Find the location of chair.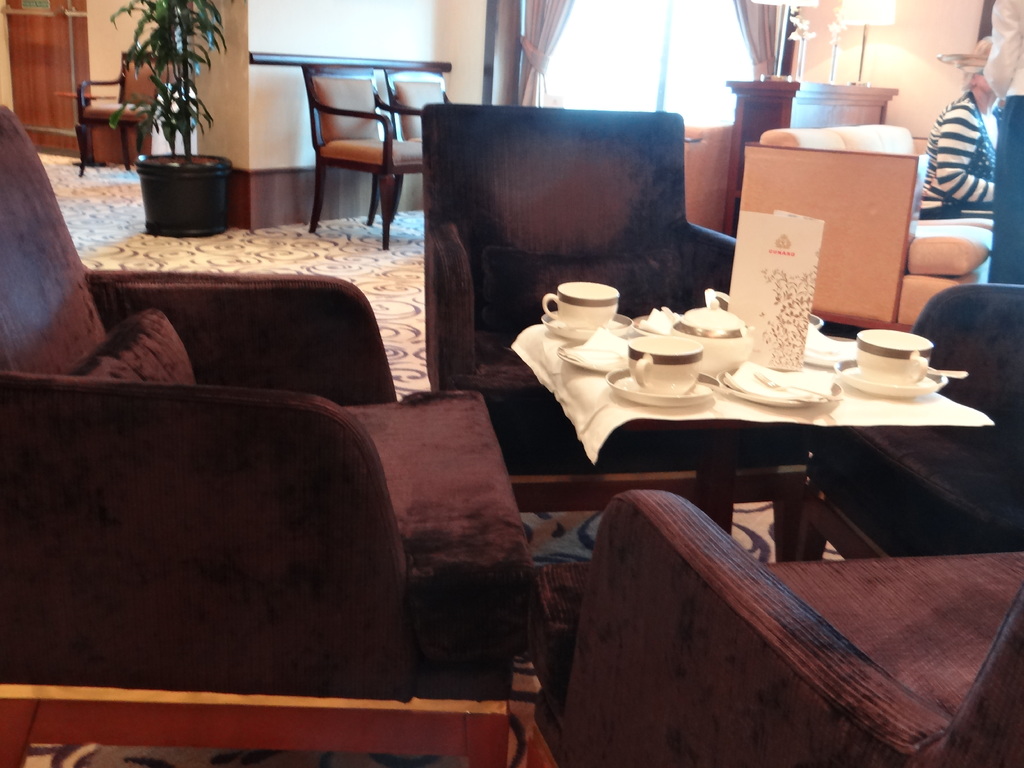
Location: x1=380, y1=61, x2=452, y2=228.
